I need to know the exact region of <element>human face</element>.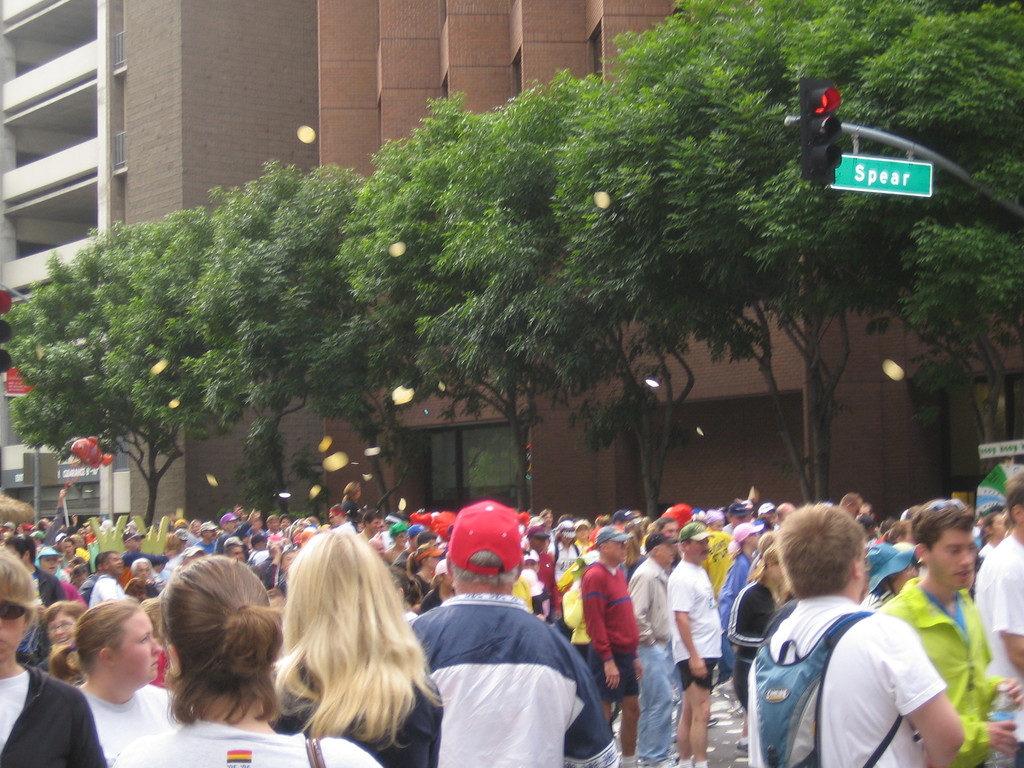
Region: bbox=[859, 506, 871, 516].
